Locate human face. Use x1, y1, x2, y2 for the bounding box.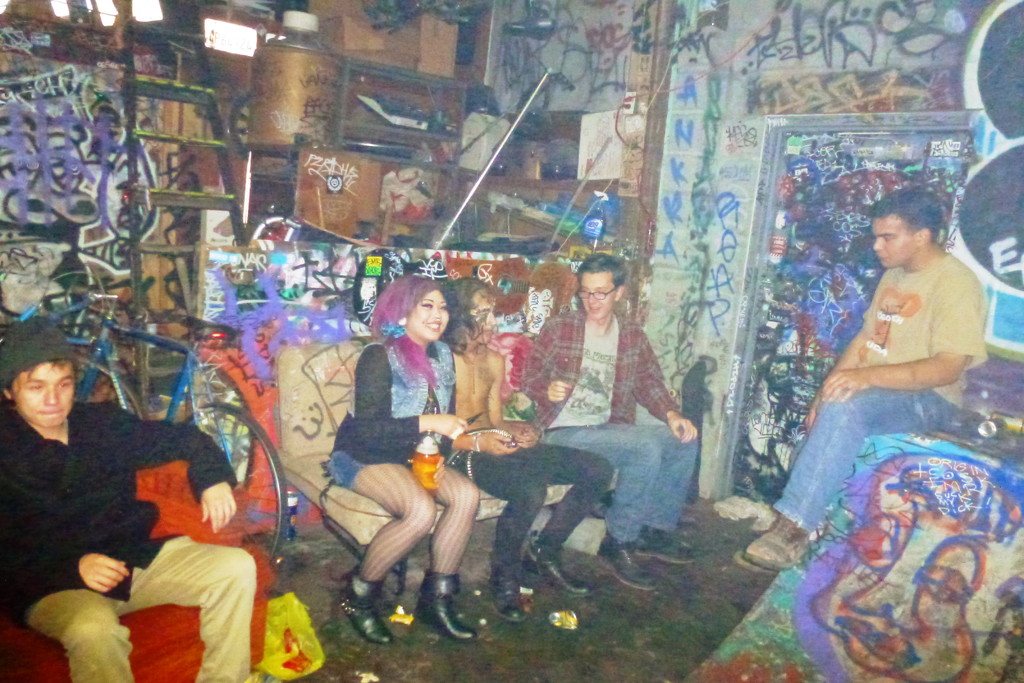
865, 214, 924, 271.
